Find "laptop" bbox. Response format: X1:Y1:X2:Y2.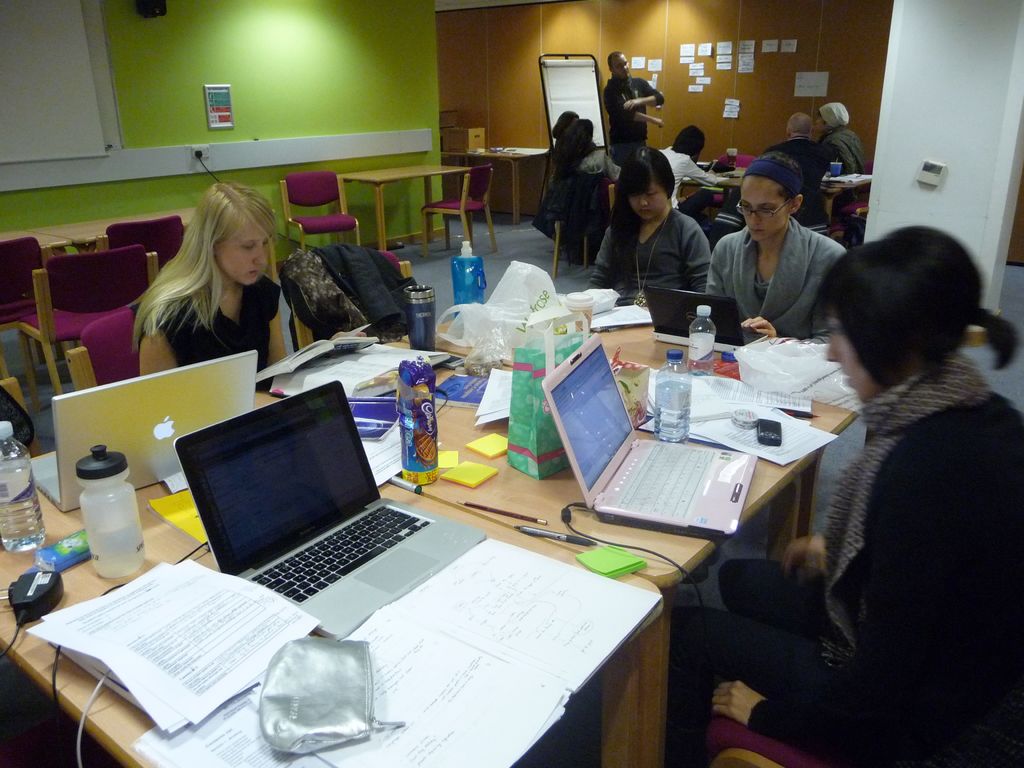
35:346:257:513.
